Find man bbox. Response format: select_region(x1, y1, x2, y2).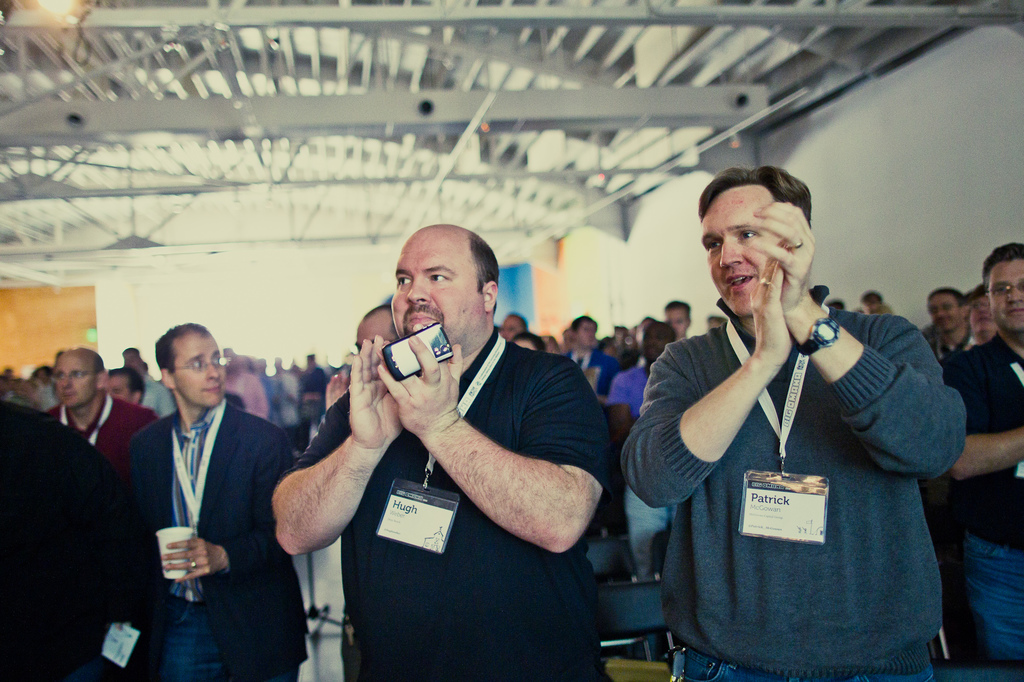
select_region(954, 295, 1001, 356).
